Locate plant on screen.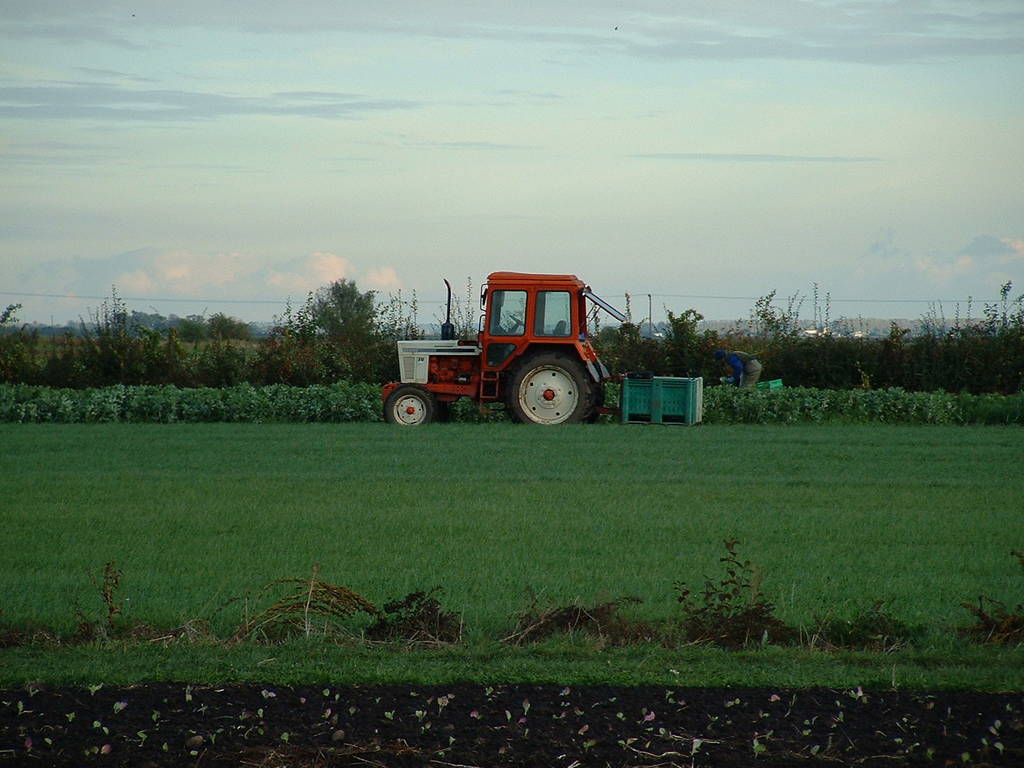
On screen at bbox=[163, 743, 168, 751].
